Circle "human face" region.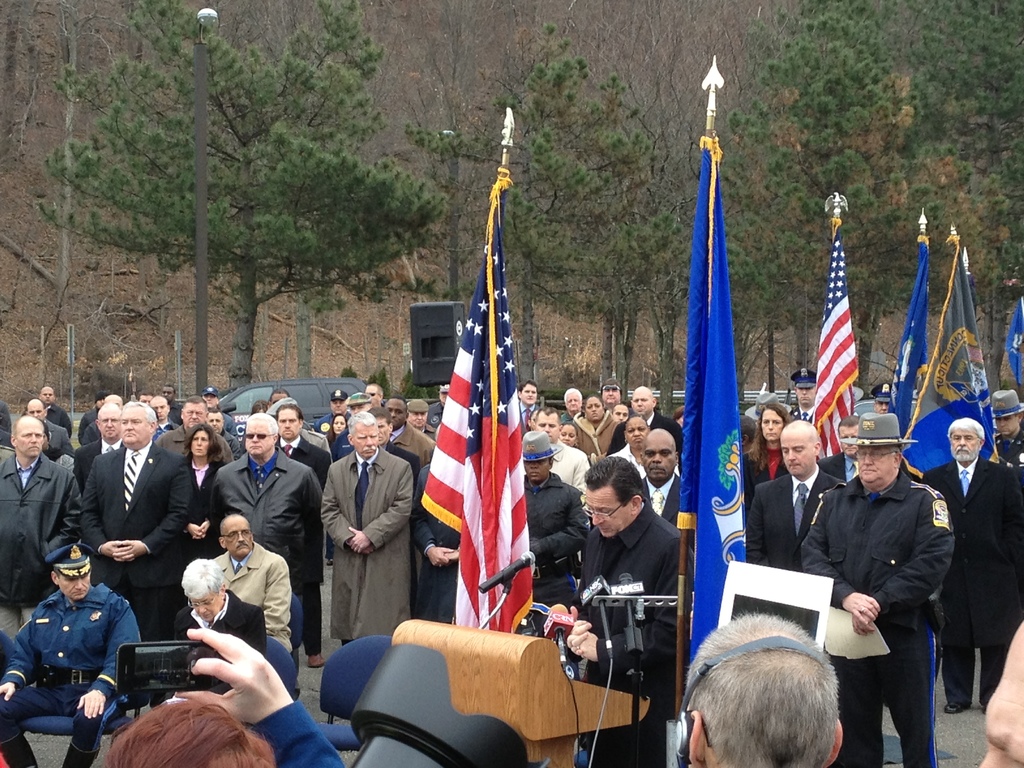
Region: [x1=29, y1=401, x2=44, y2=420].
